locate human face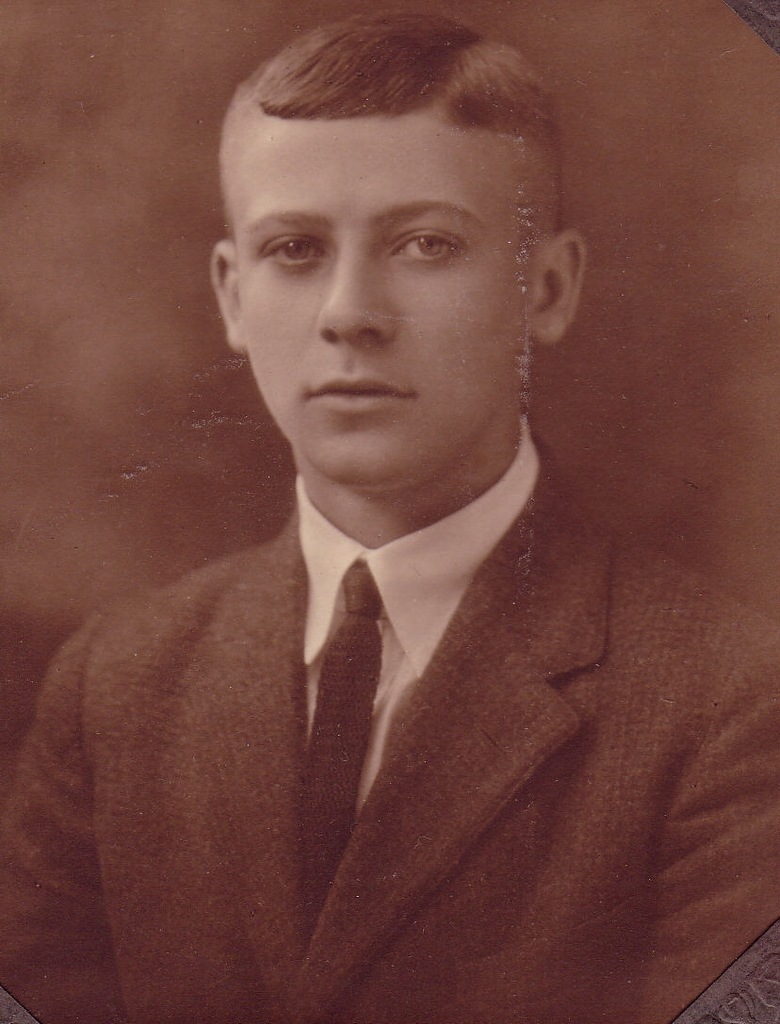
238/110/530/499
